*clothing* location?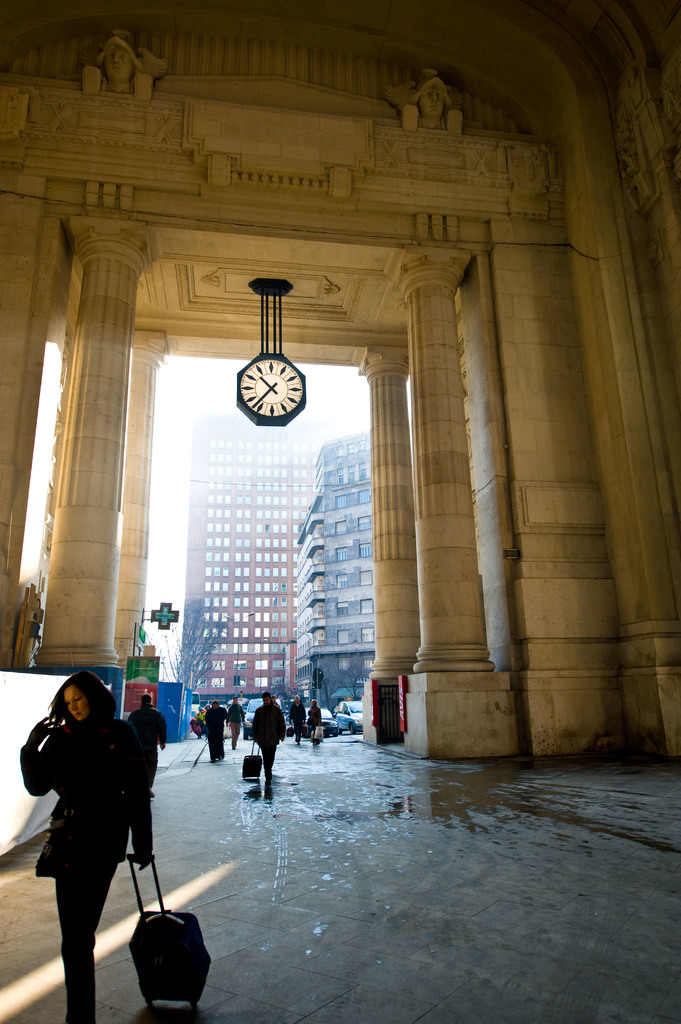
x1=204, y1=708, x2=228, y2=762
